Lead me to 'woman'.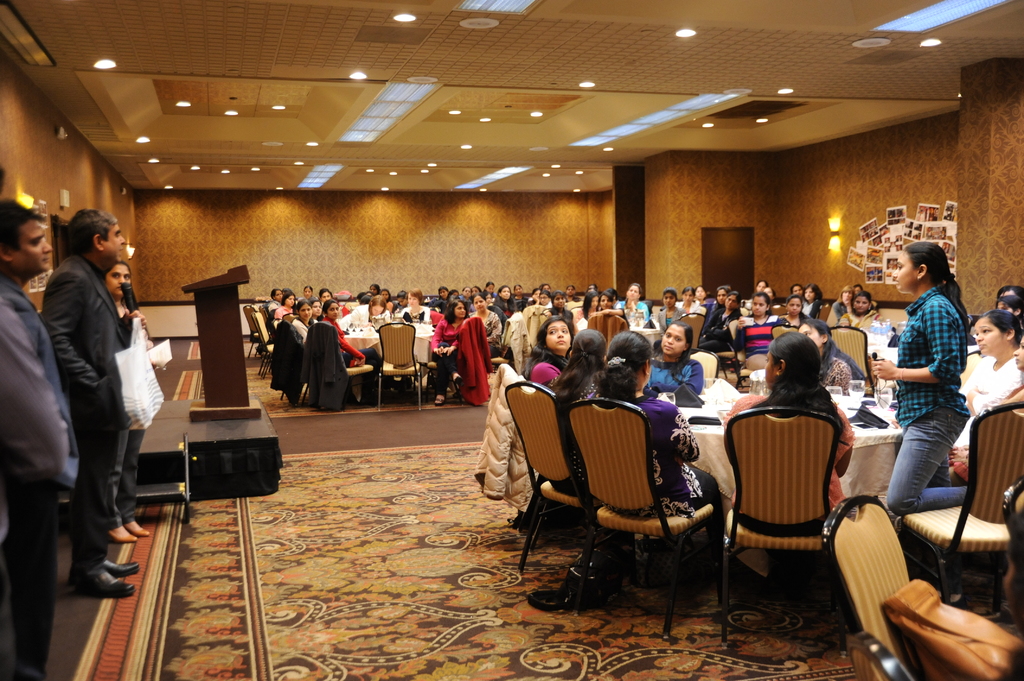
Lead to <bbox>472, 294, 504, 353</bbox>.
